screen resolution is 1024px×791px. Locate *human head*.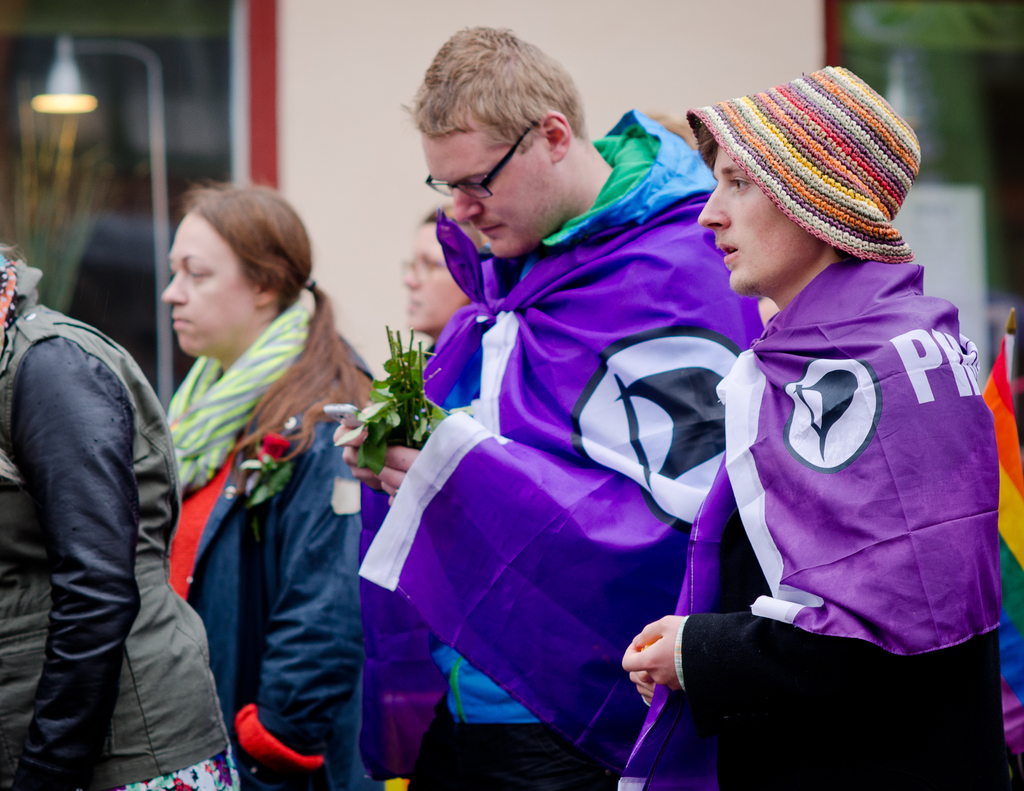
BBox(696, 85, 838, 292).
